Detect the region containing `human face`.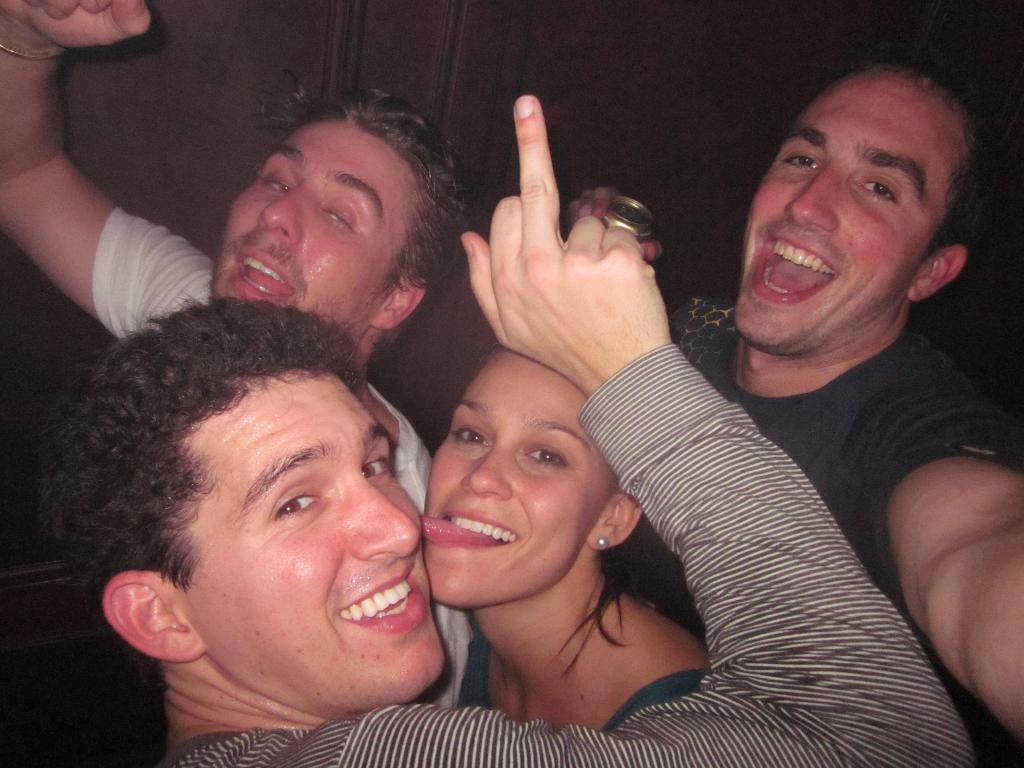
region(421, 347, 588, 610).
